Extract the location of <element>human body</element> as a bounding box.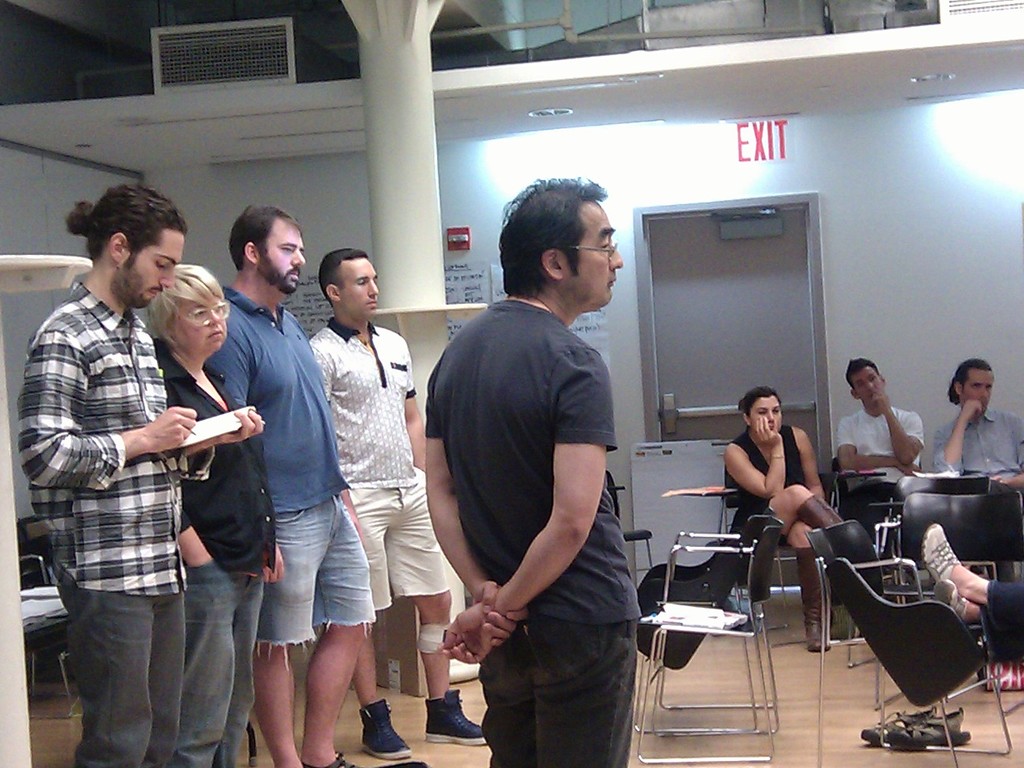
rect(922, 519, 1023, 665).
